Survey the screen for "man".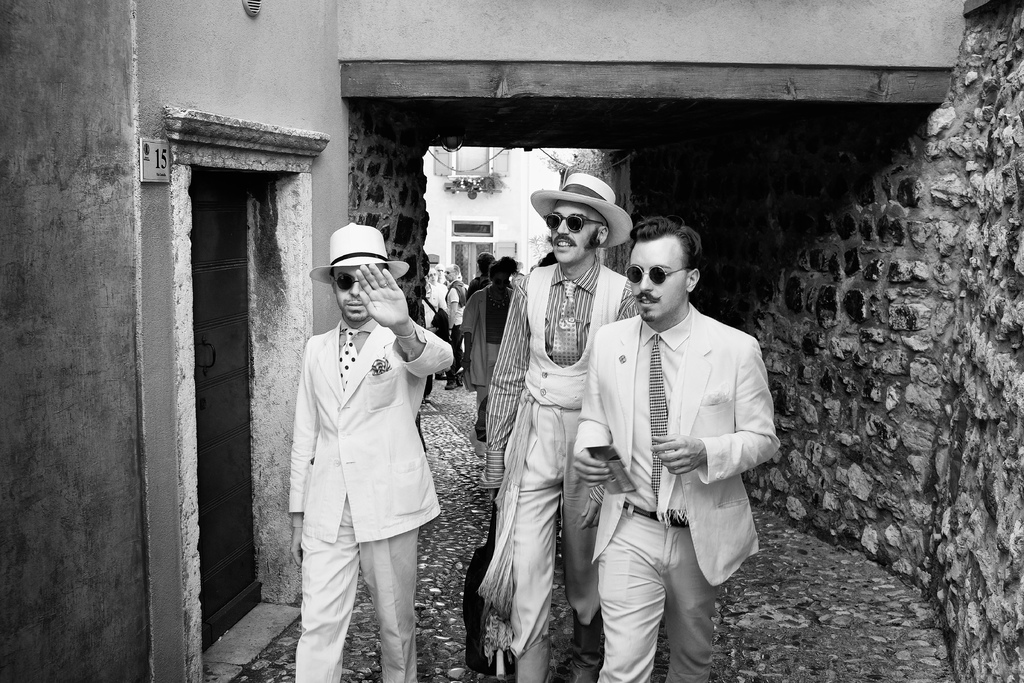
Survey found: {"left": 428, "top": 266, "right": 450, "bottom": 297}.
